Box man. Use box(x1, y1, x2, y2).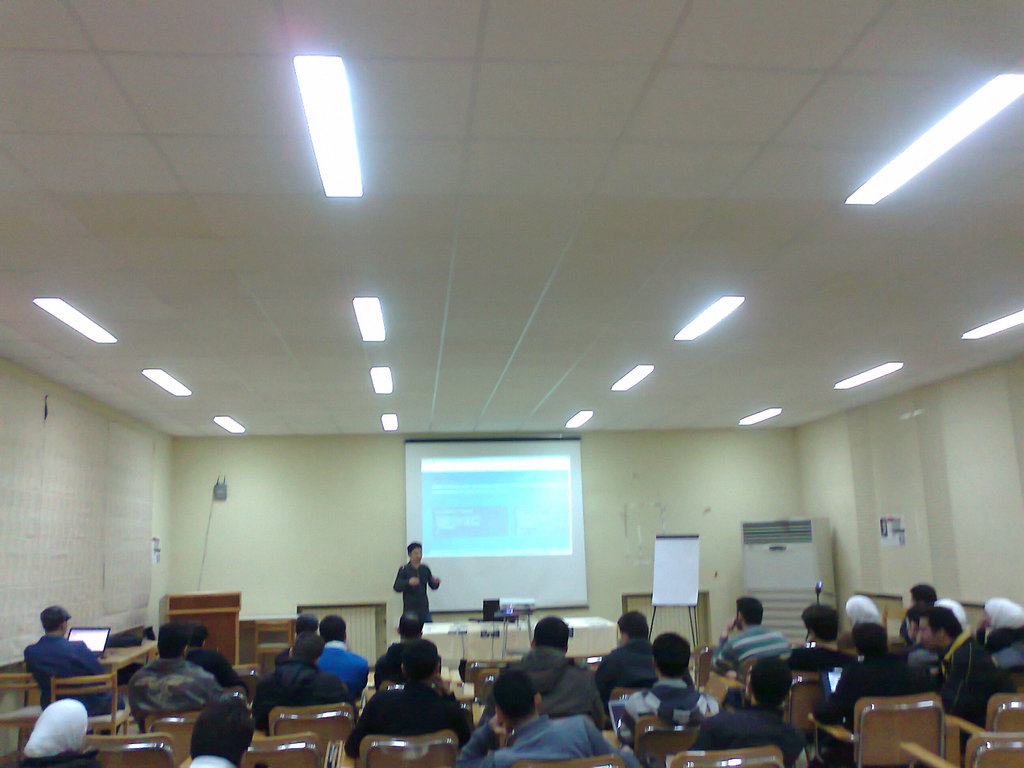
box(348, 634, 467, 758).
